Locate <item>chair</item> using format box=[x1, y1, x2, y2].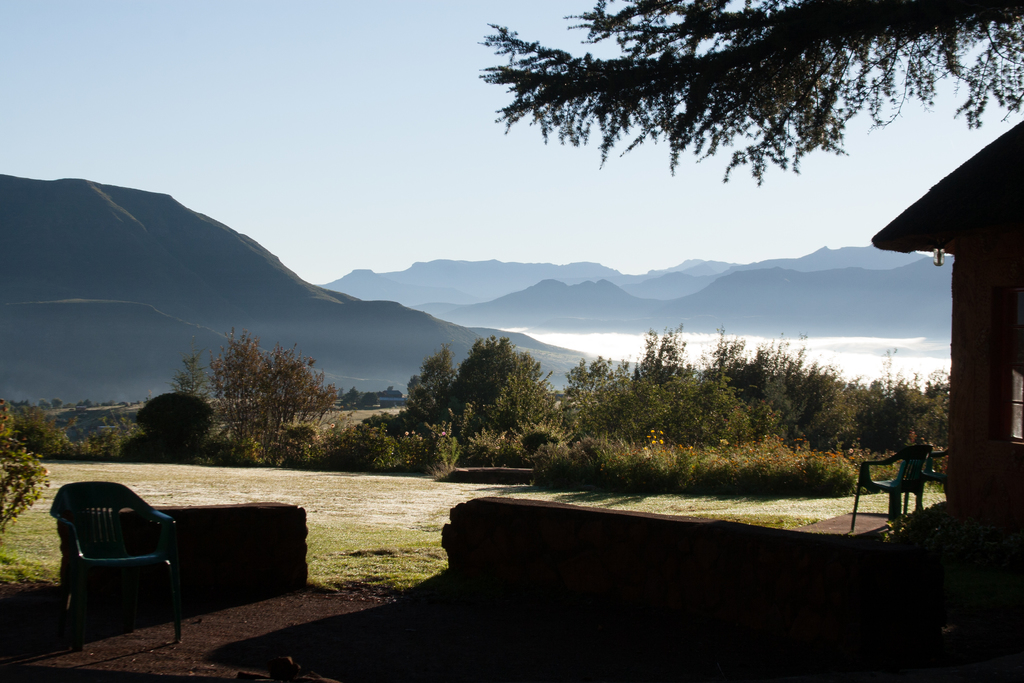
box=[847, 441, 932, 528].
